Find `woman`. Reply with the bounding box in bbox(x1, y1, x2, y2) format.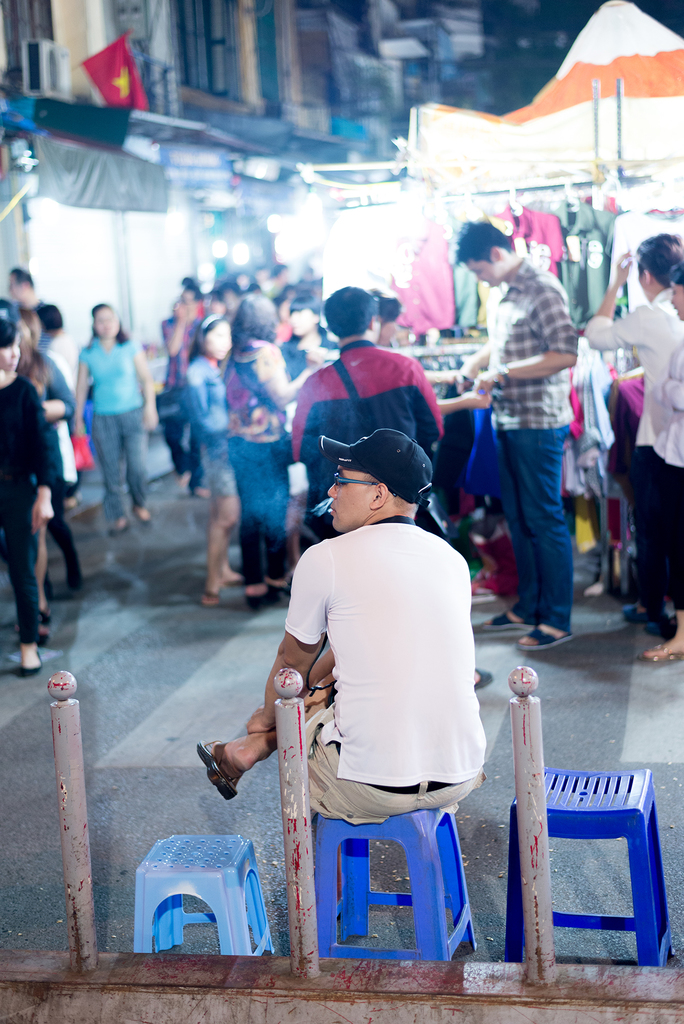
bbox(0, 316, 61, 681).
